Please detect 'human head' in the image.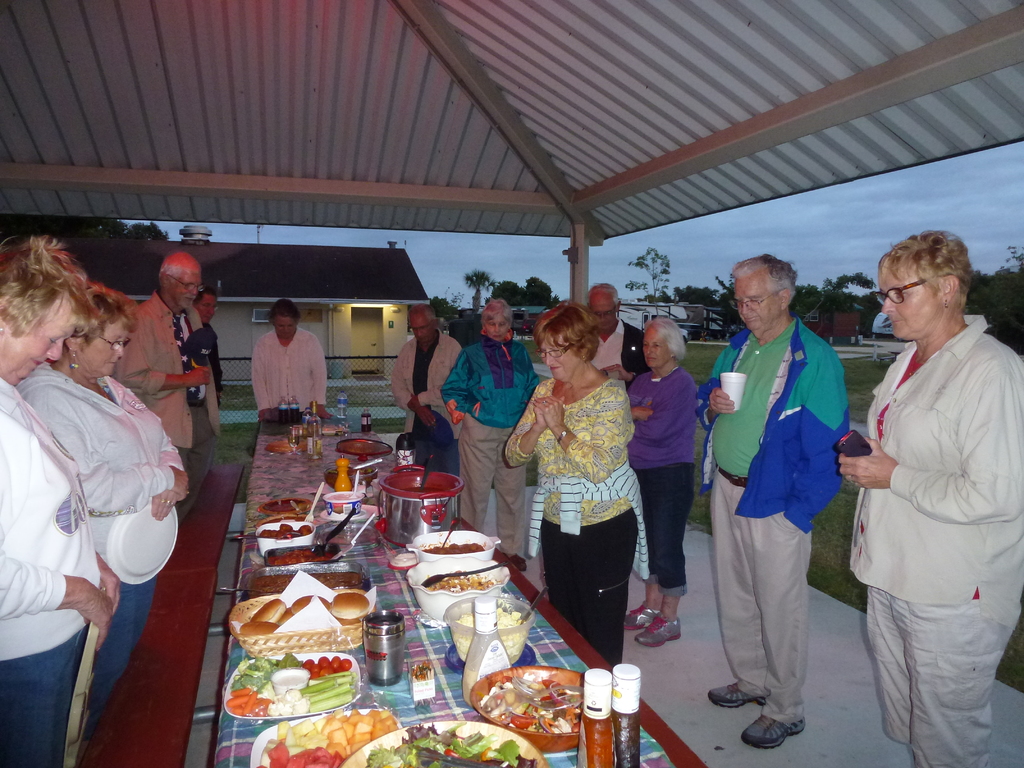
bbox=(534, 298, 599, 382).
